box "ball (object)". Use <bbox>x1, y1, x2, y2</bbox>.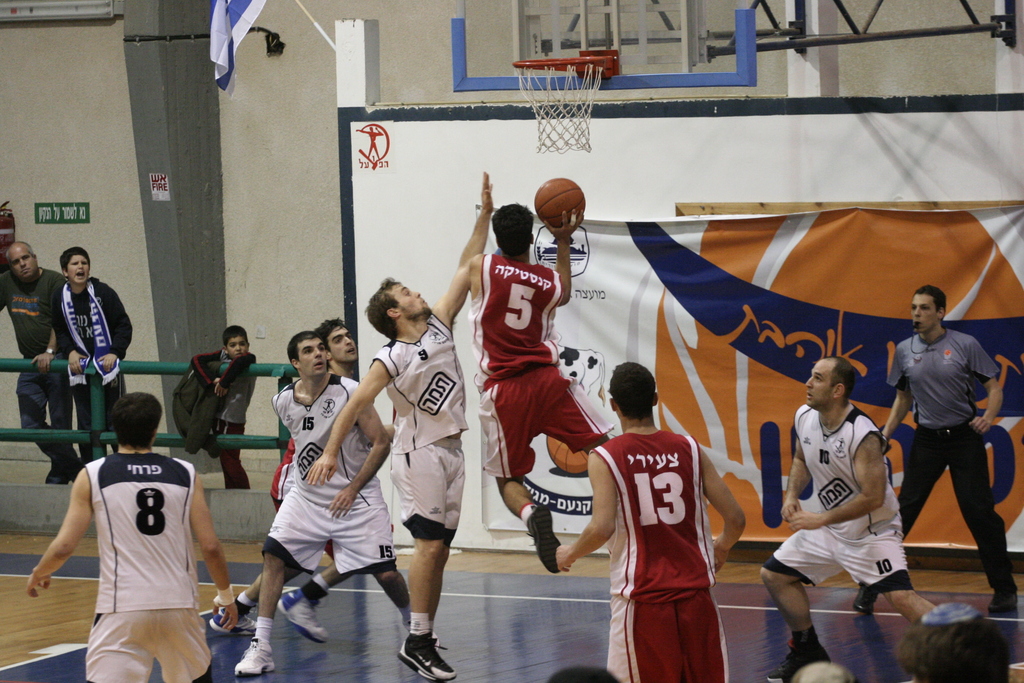
<bbox>545, 432, 591, 478</bbox>.
